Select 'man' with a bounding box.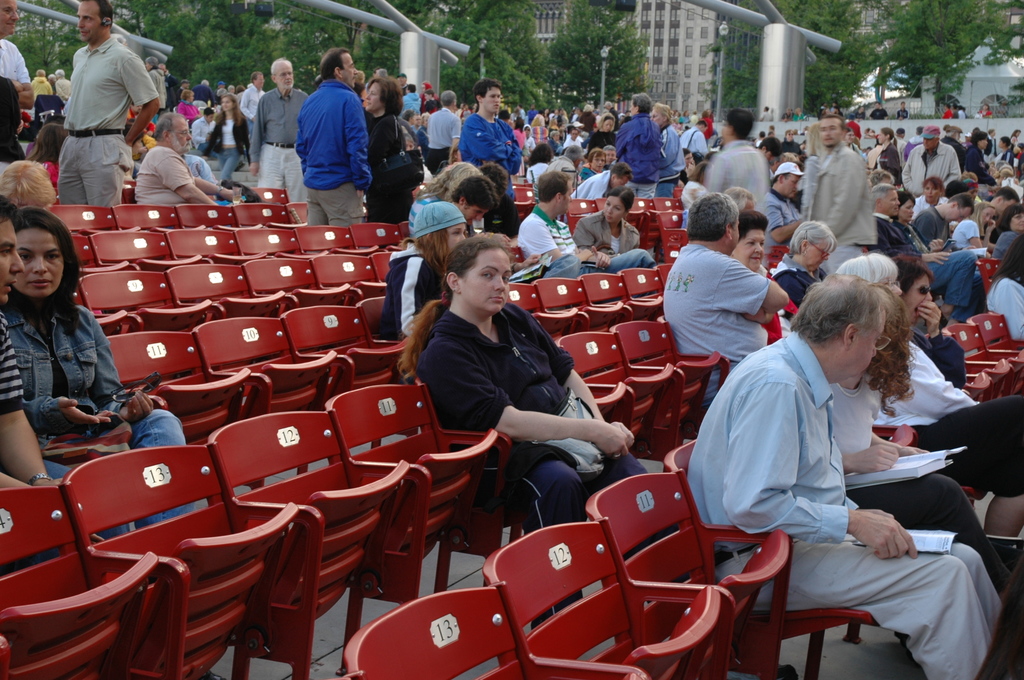
[left=803, top=114, right=876, bottom=284].
